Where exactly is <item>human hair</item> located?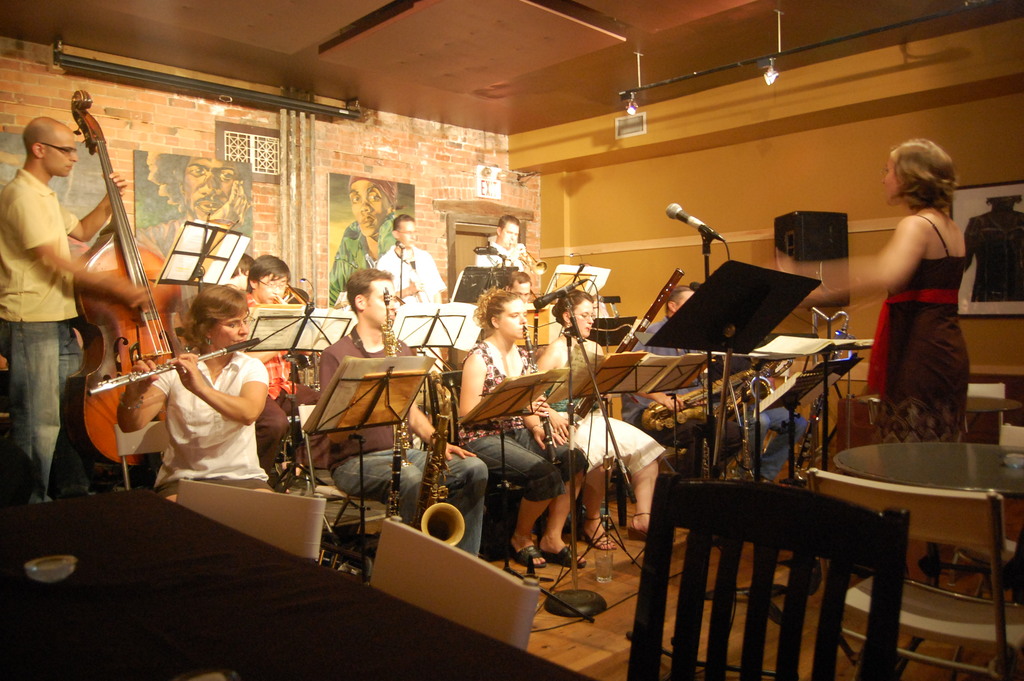
Its bounding box is region(346, 268, 396, 316).
